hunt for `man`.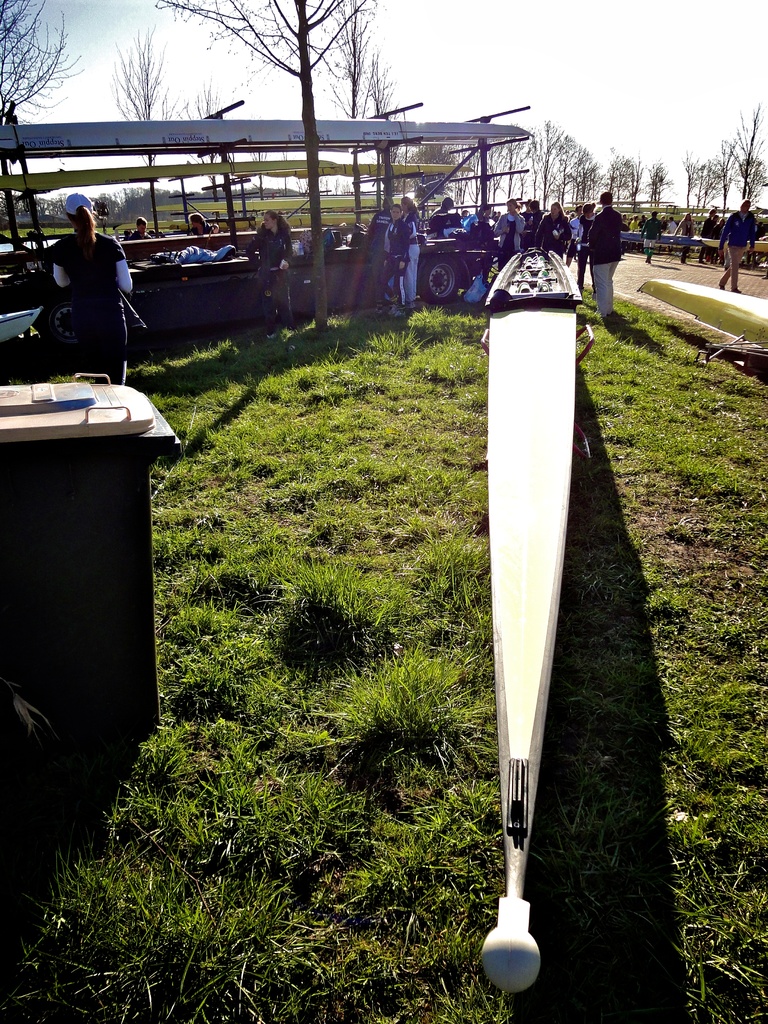
Hunted down at bbox=[188, 209, 220, 236].
